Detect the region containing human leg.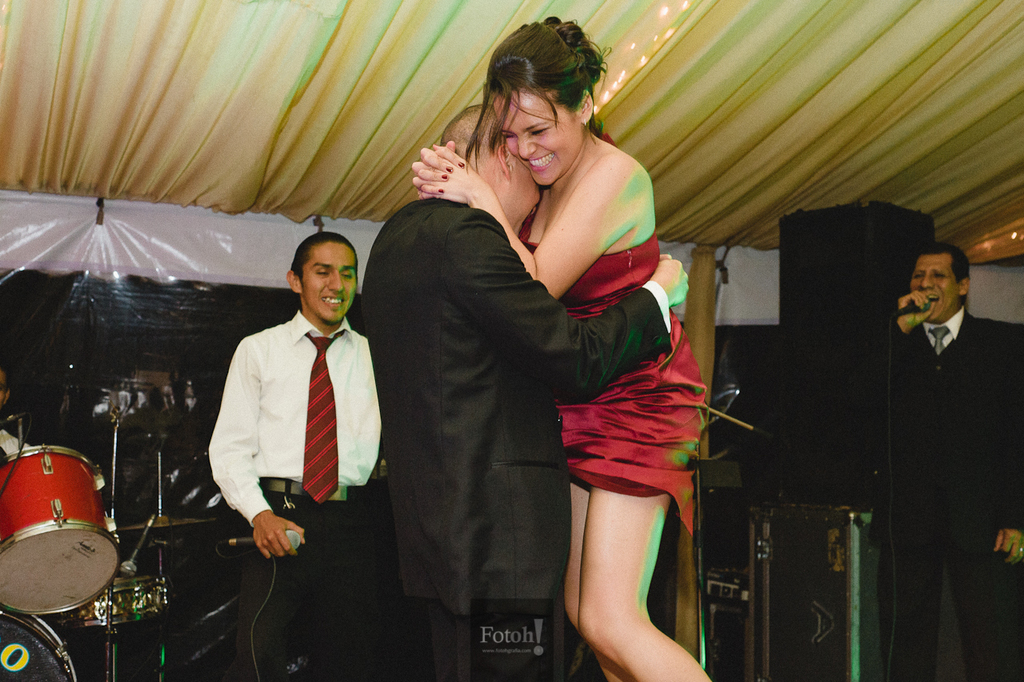
box(883, 543, 959, 681).
